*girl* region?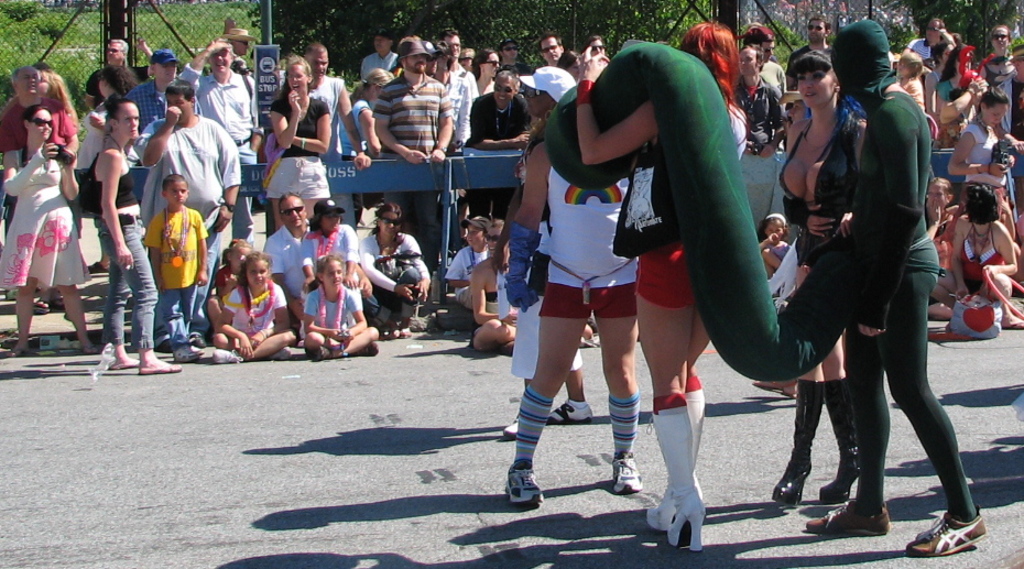
(772,47,868,508)
